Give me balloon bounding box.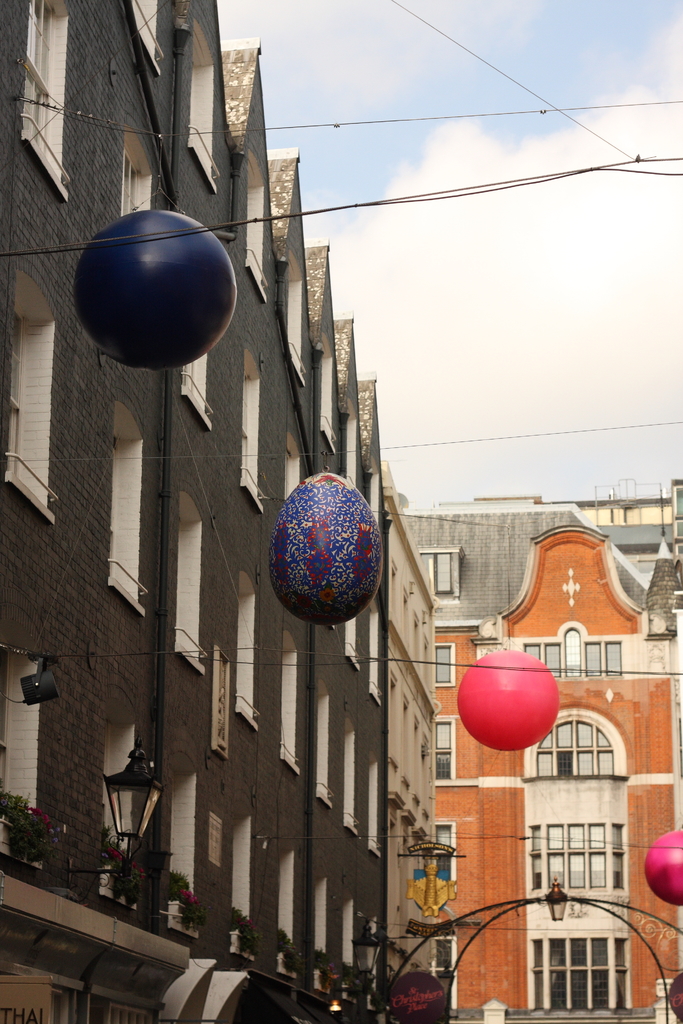
box=[271, 468, 384, 623].
